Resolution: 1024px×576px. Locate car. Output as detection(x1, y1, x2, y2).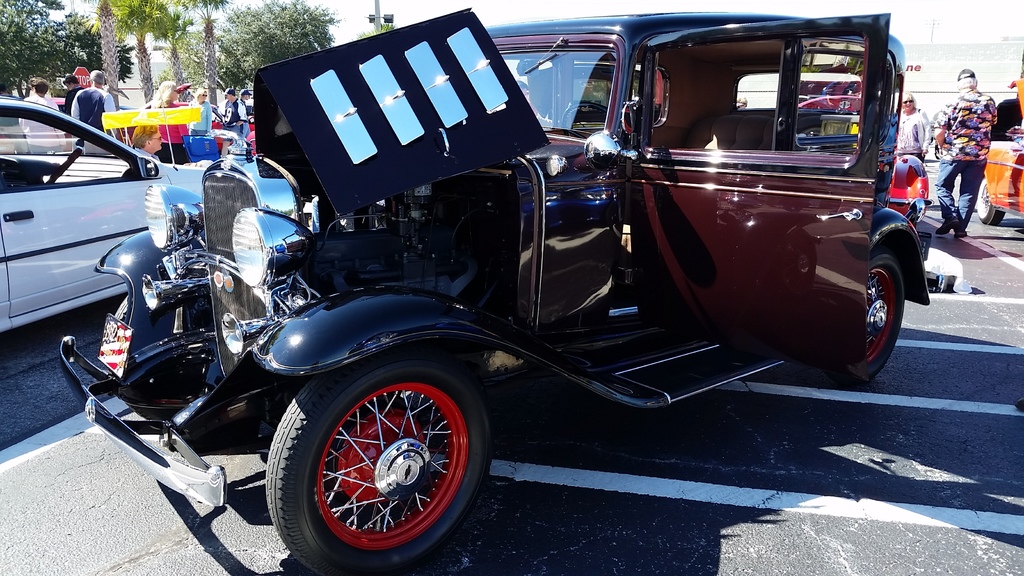
detection(0, 87, 214, 343).
